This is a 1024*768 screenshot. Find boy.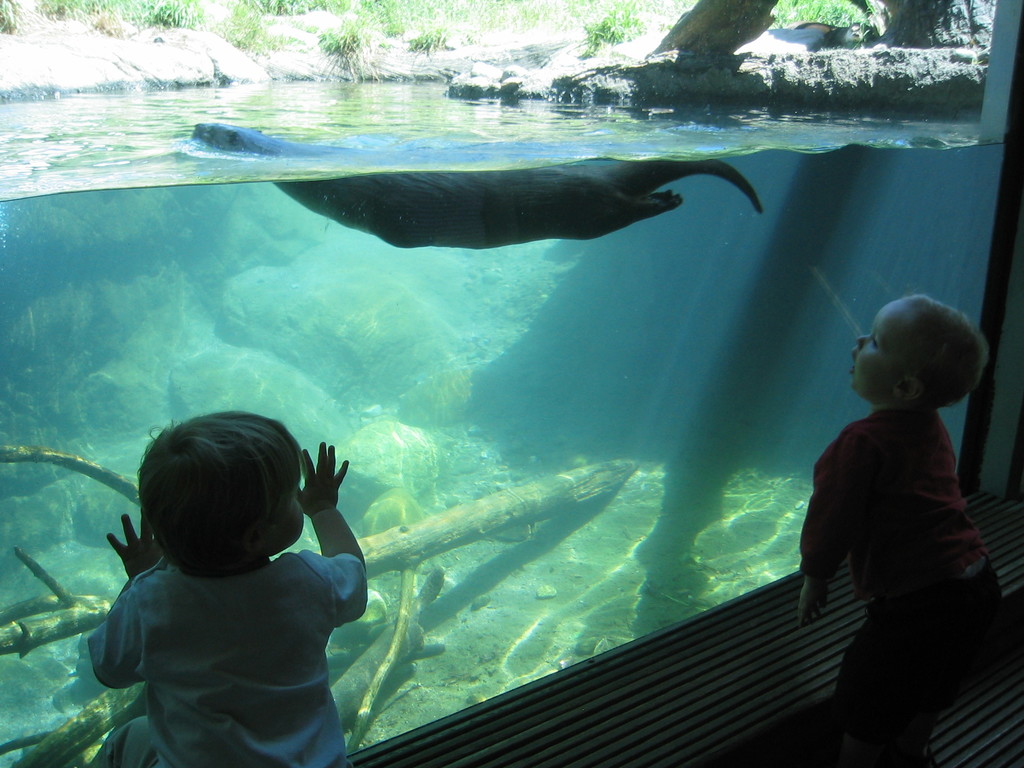
Bounding box: box=[795, 294, 1008, 767].
